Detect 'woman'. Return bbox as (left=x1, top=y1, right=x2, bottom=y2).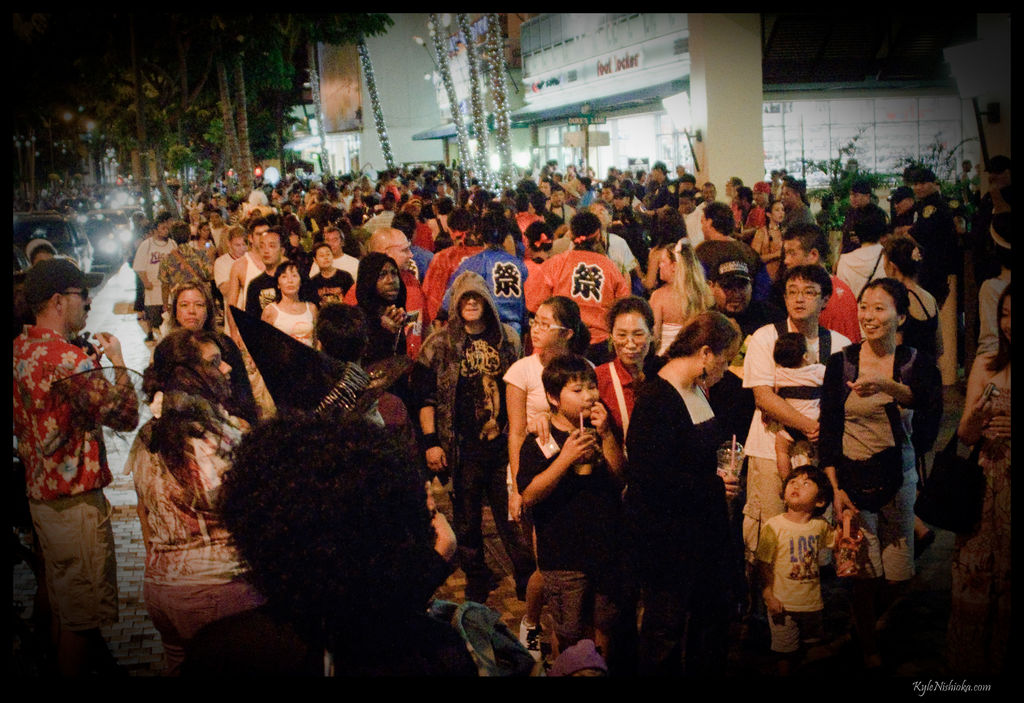
(left=819, top=277, right=925, bottom=579).
